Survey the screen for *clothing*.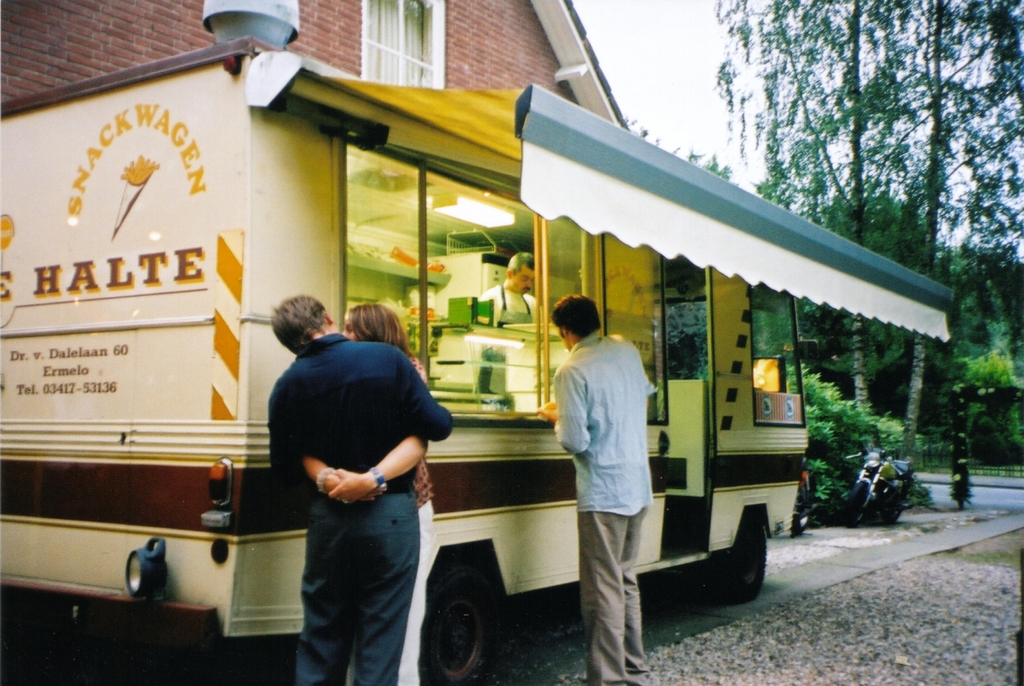
Survey found: {"x1": 398, "y1": 354, "x2": 437, "y2": 685}.
